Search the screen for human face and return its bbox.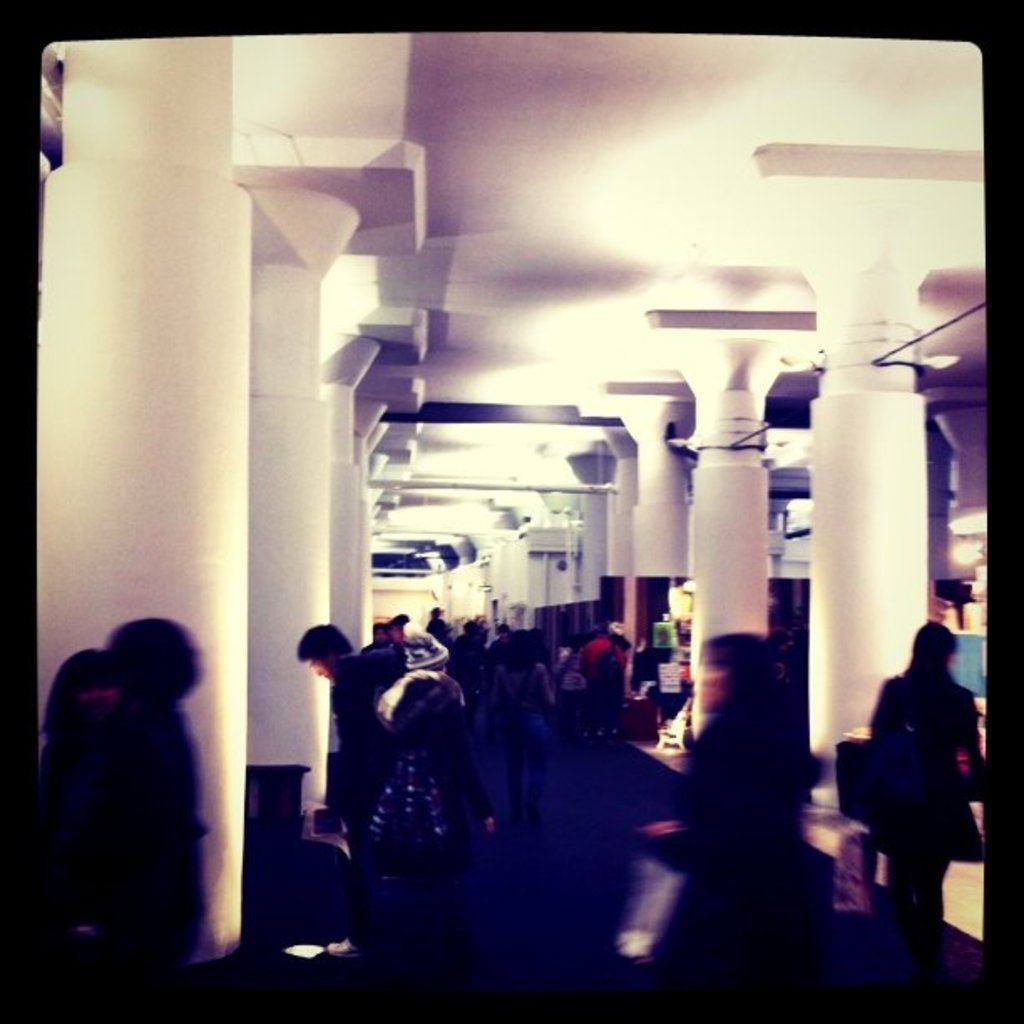
Found: (301, 648, 330, 683).
